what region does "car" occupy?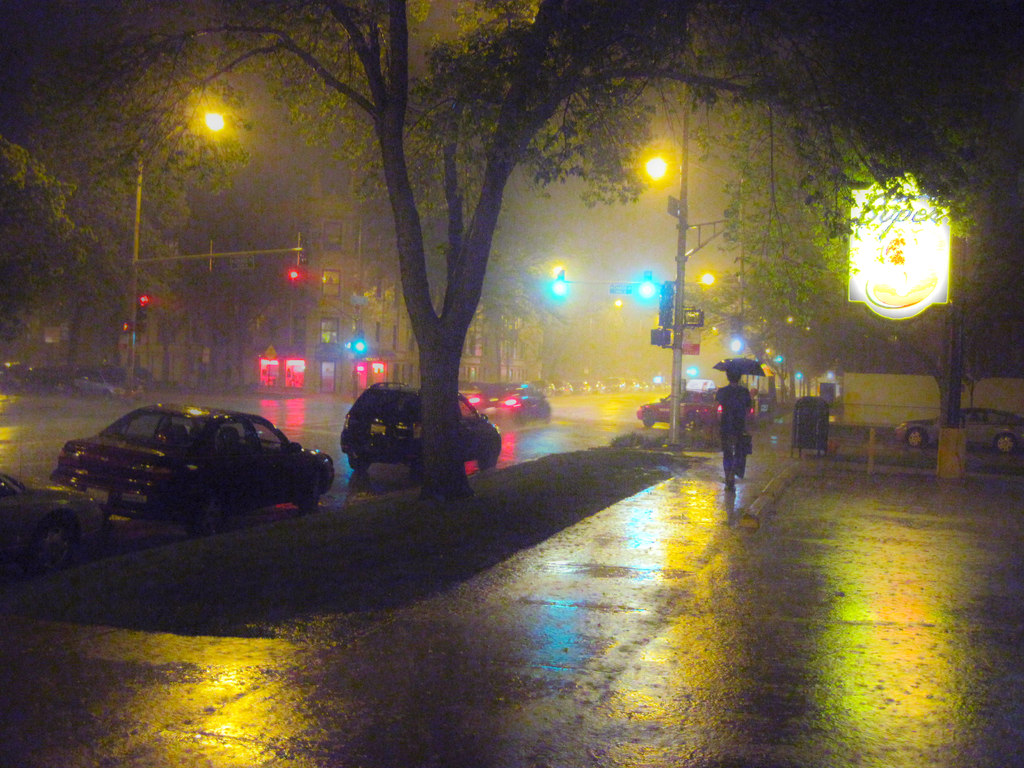
(left=632, top=392, right=724, bottom=433).
